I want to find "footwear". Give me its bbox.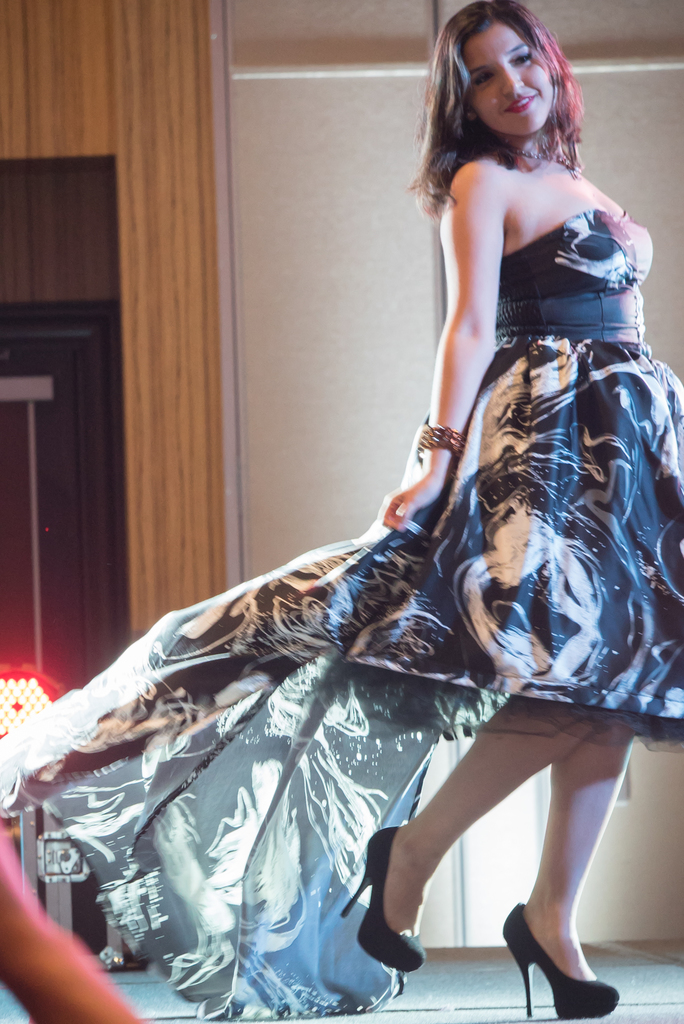
338/819/429/973.
